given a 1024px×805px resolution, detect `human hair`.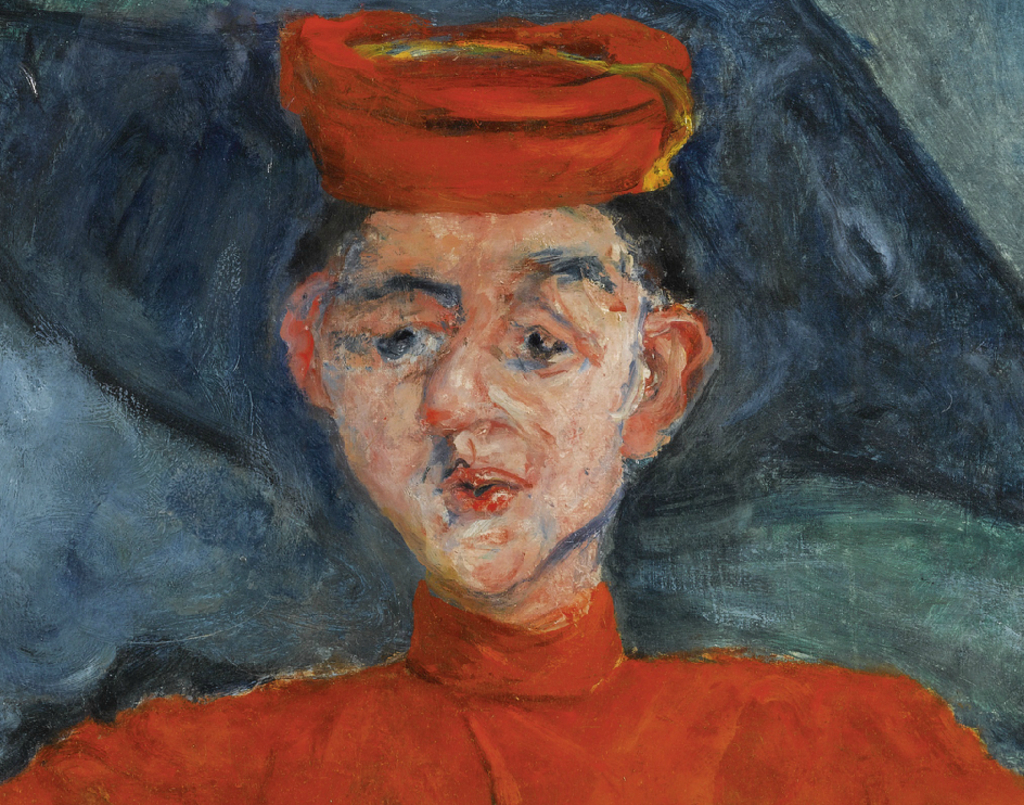
select_region(283, 194, 706, 534).
